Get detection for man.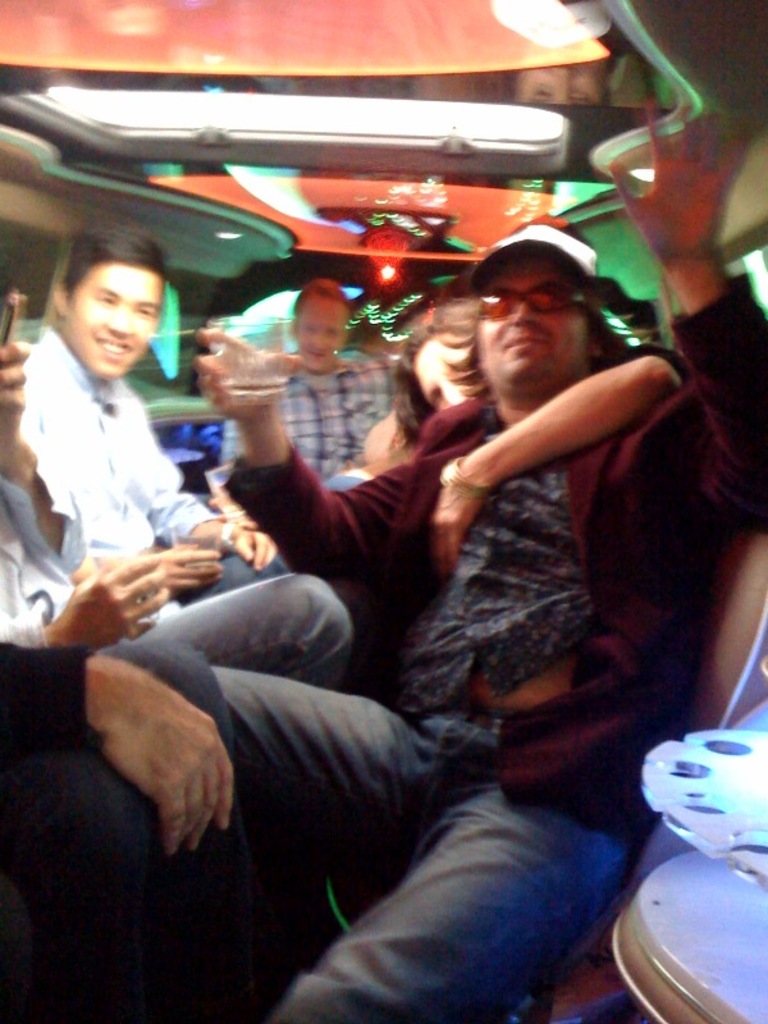
Detection: 0, 307, 195, 645.
